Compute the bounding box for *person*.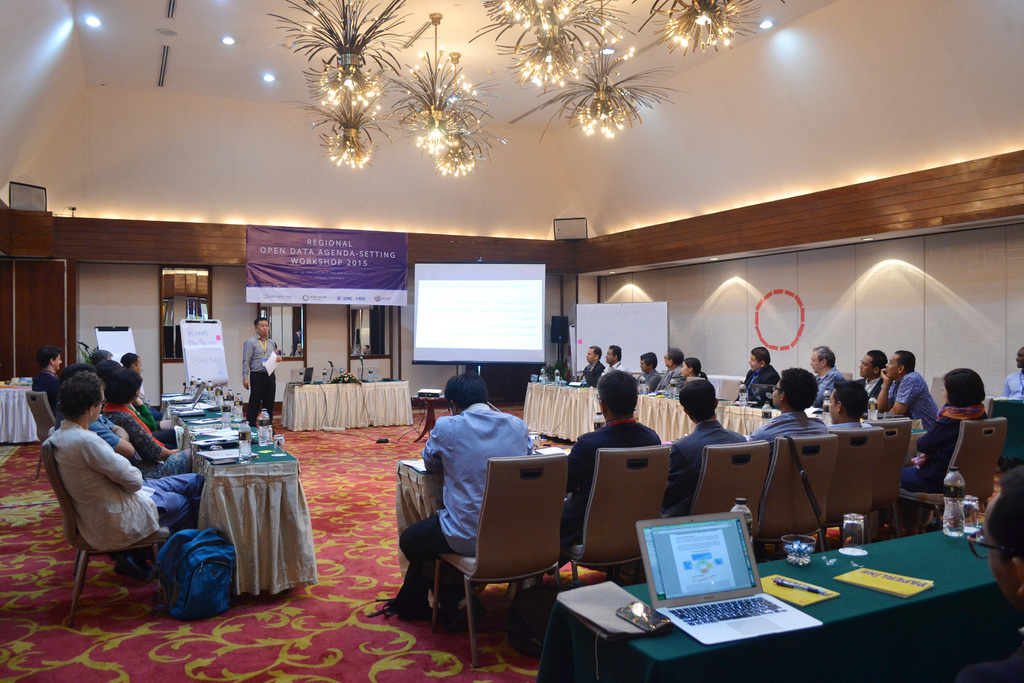
748 363 829 453.
